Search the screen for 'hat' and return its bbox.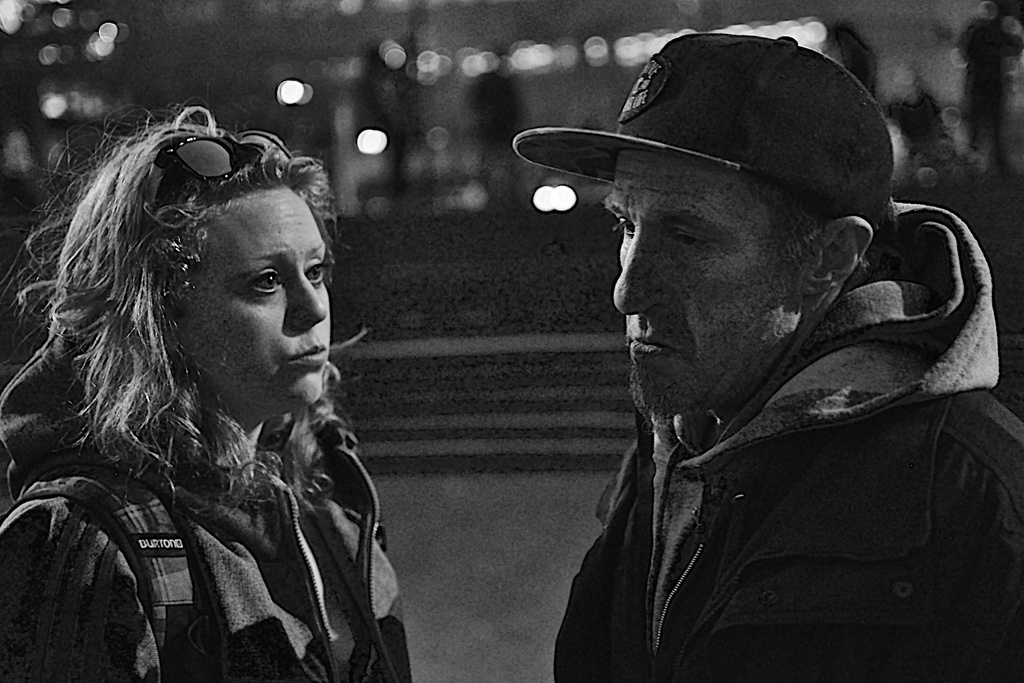
Found: left=513, top=31, right=893, bottom=235.
